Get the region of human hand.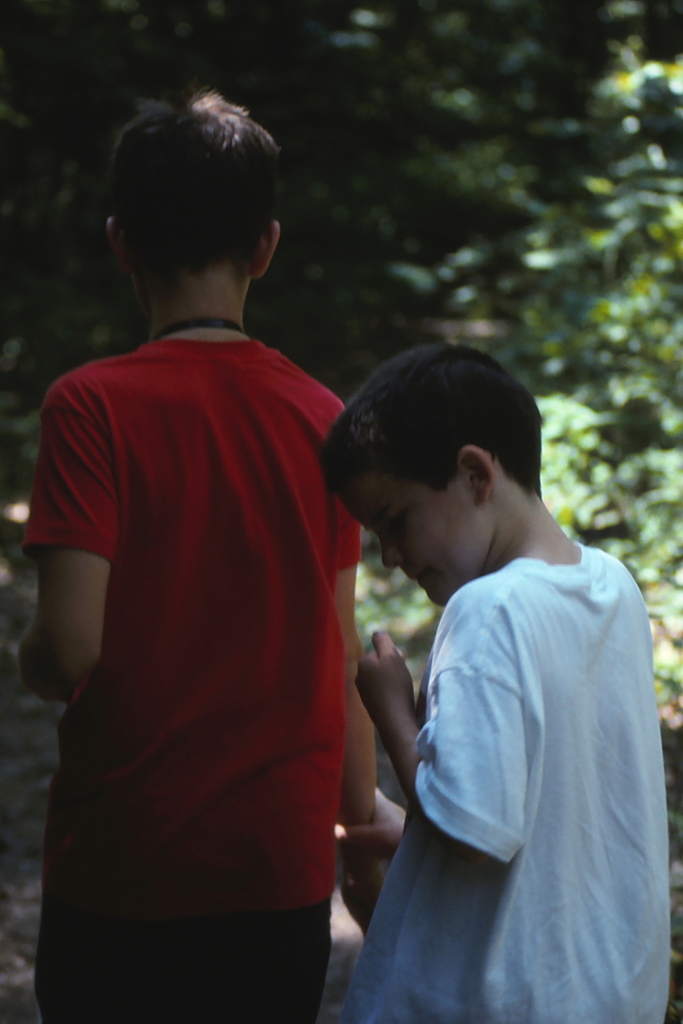
[x1=335, y1=793, x2=412, y2=864].
